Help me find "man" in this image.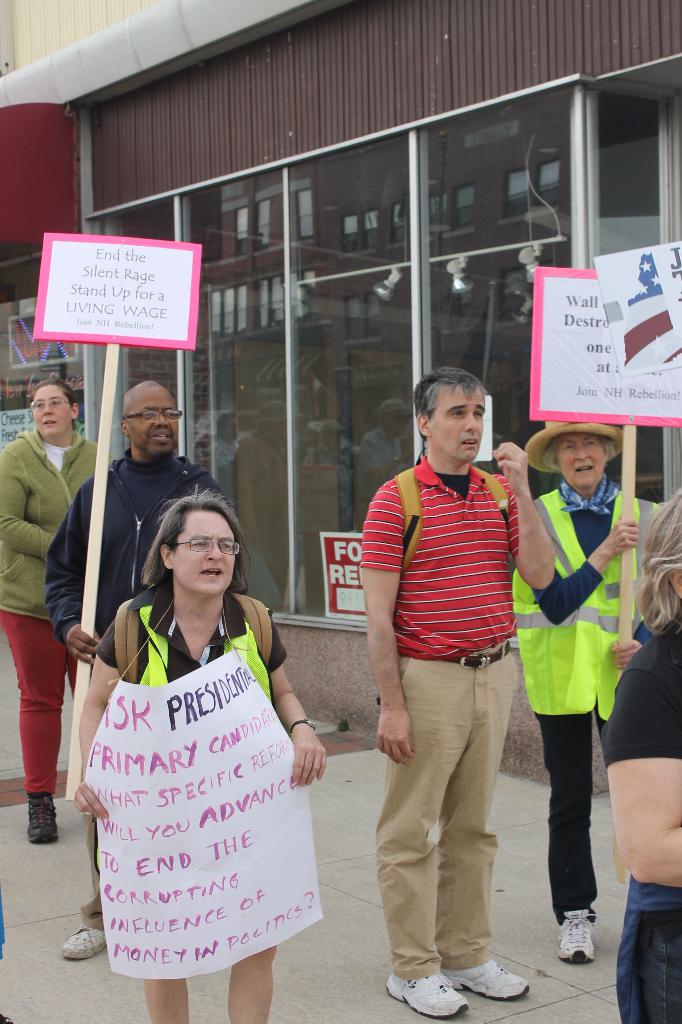
Found it: <box>355,325,539,977</box>.
